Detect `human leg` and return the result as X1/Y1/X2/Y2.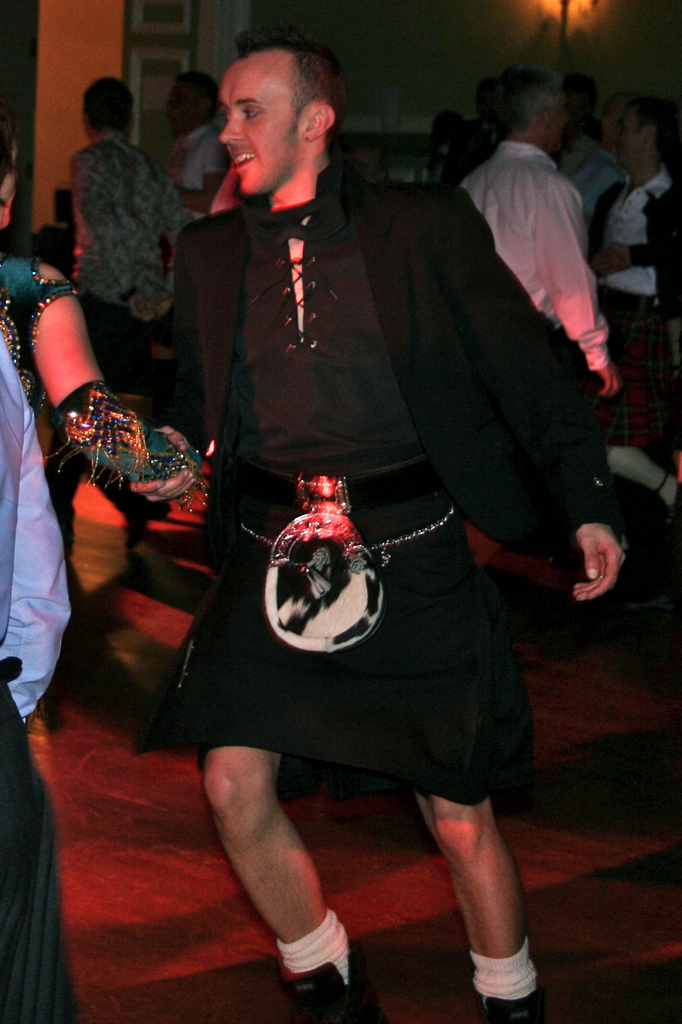
186/510/379/1023.
